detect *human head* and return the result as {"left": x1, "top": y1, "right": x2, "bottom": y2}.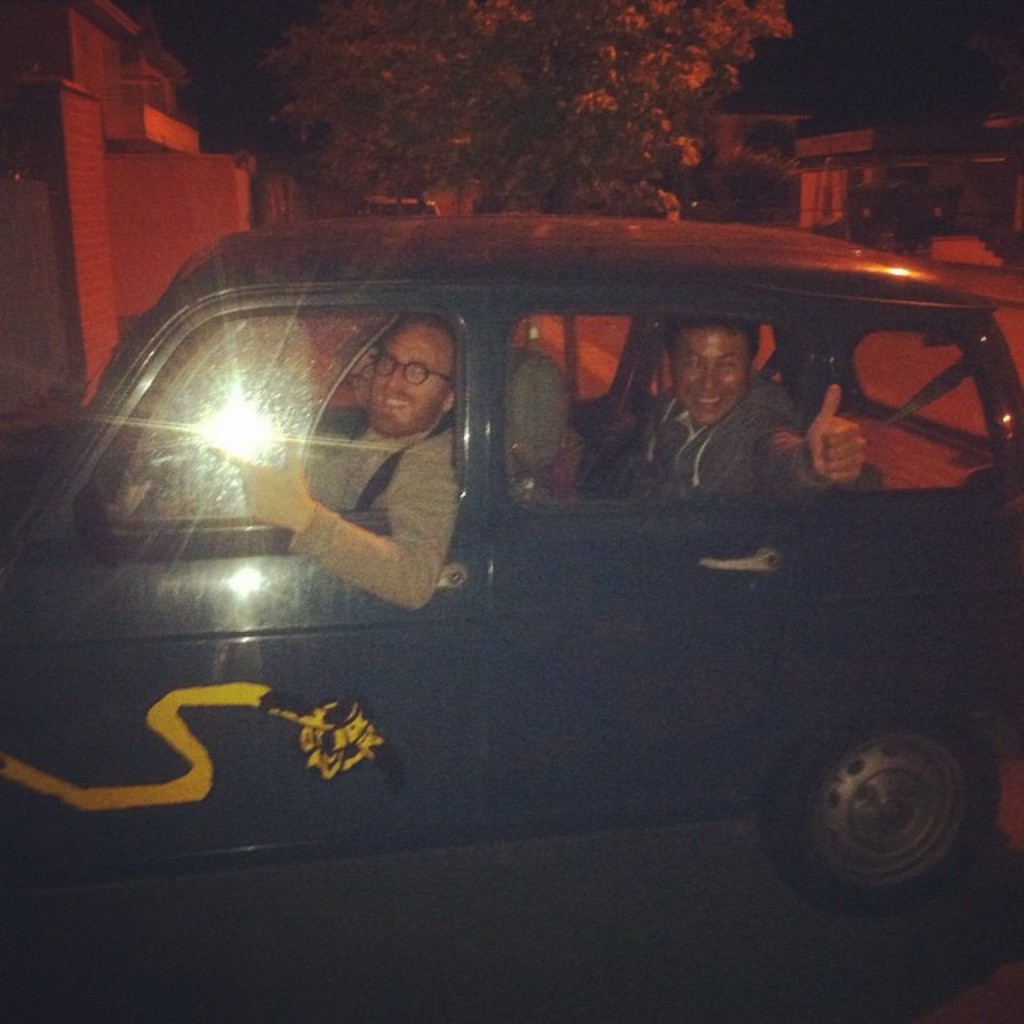
{"left": 661, "top": 312, "right": 765, "bottom": 426}.
